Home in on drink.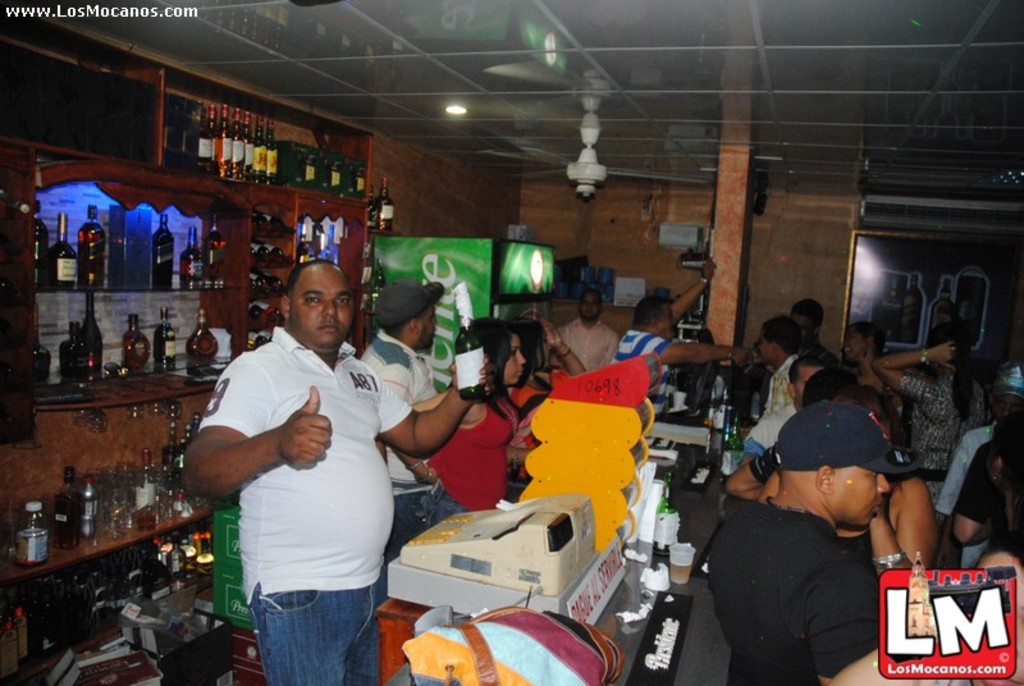
Homed in at bbox=[155, 216, 173, 288].
